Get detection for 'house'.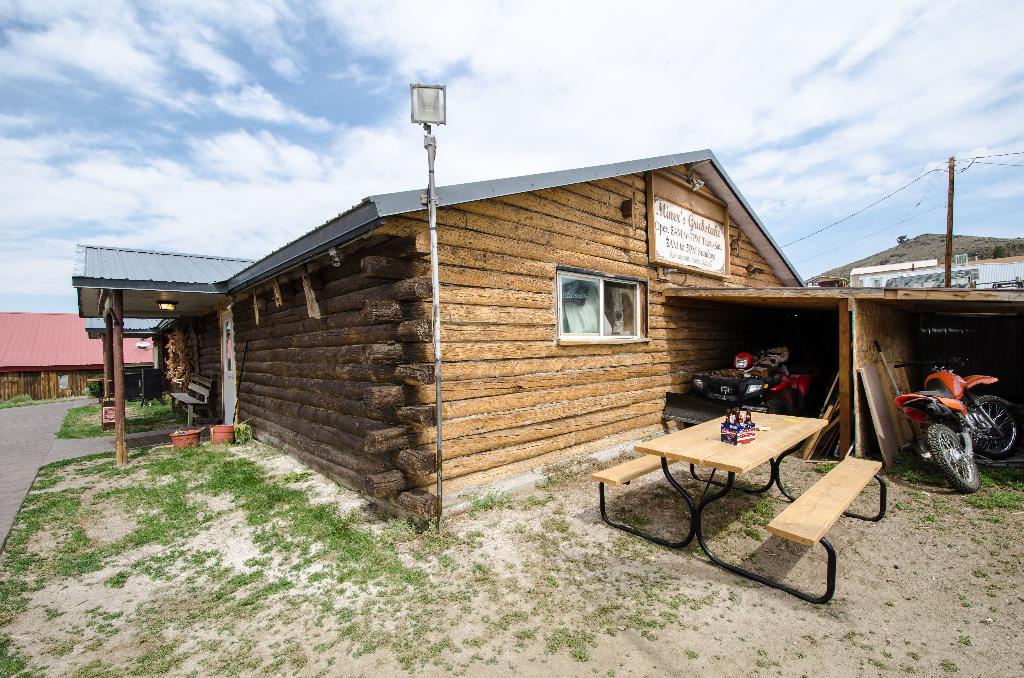
Detection: x1=0 y1=310 x2=155 y2=403.
